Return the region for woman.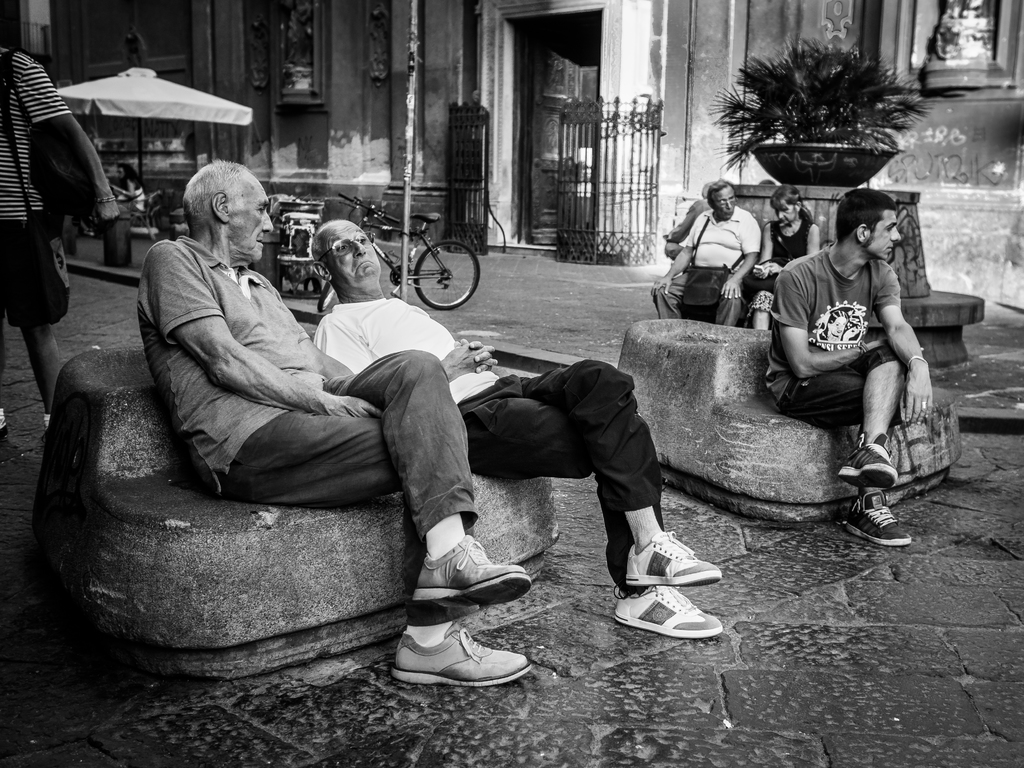
<bbox>739, 182, 820, 331</bbox>.
